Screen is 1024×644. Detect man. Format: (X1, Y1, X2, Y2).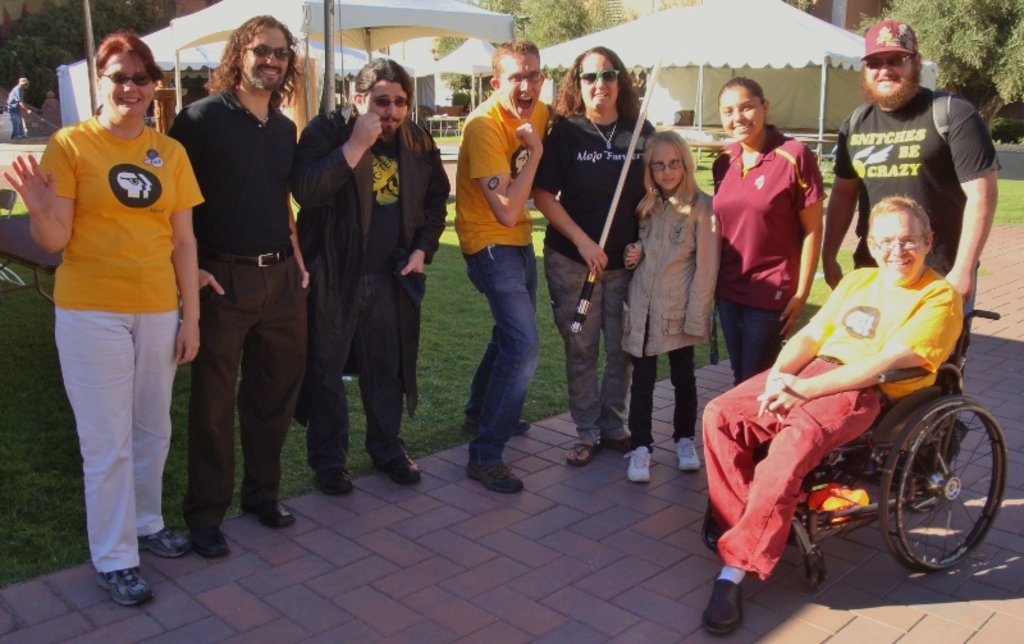
(690, 189, 970, 631).
